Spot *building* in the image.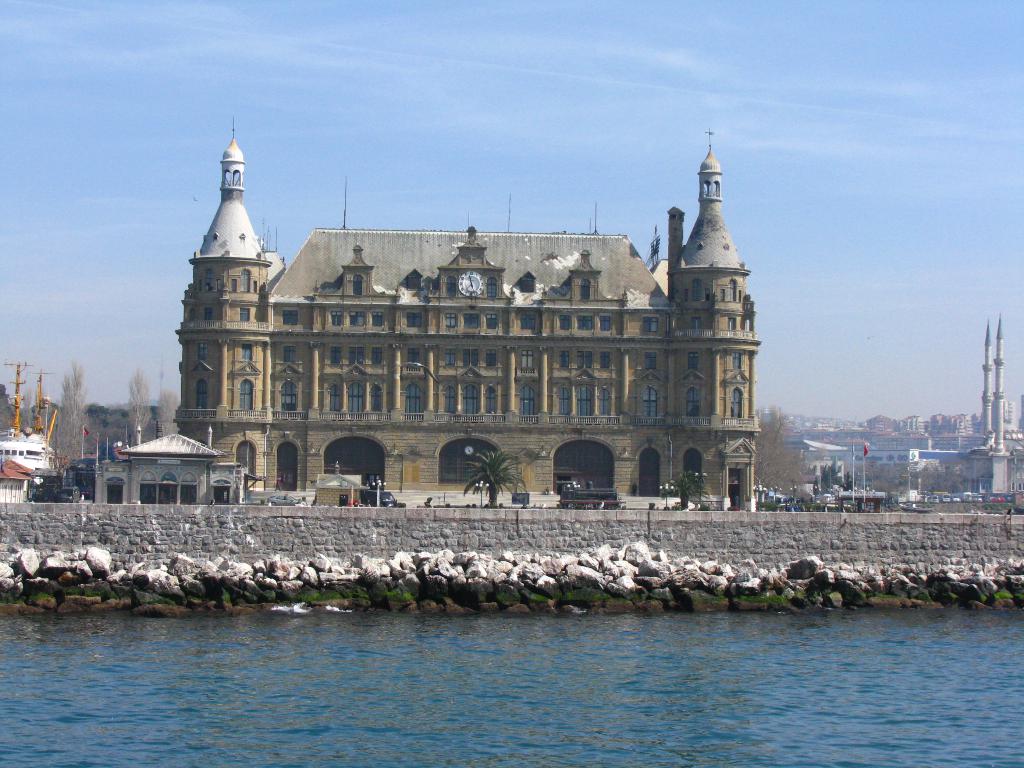
*building* found at detection(170, 127, 764, 513).
